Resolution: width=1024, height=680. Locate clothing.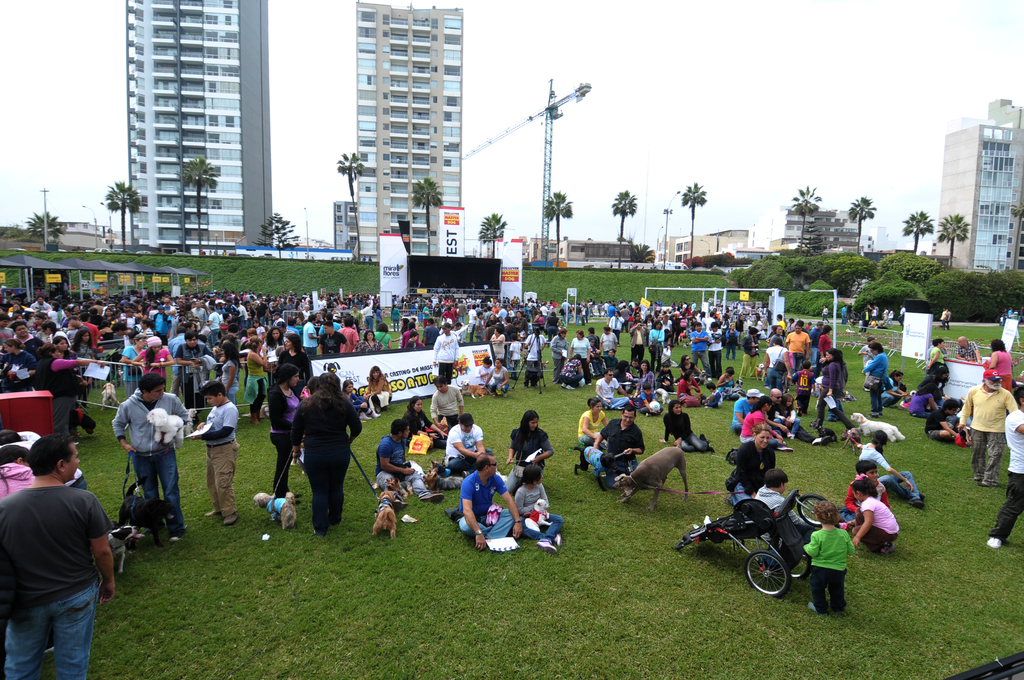
(left=607, top=313, right=623, bottom=327).
